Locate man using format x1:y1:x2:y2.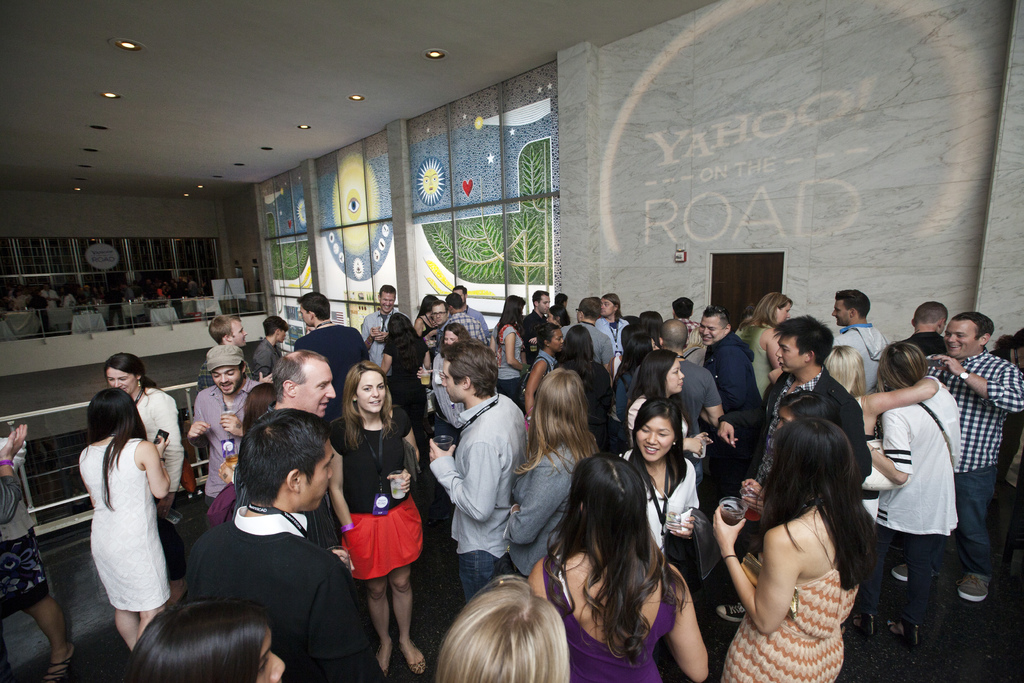
433:300:446:334.
